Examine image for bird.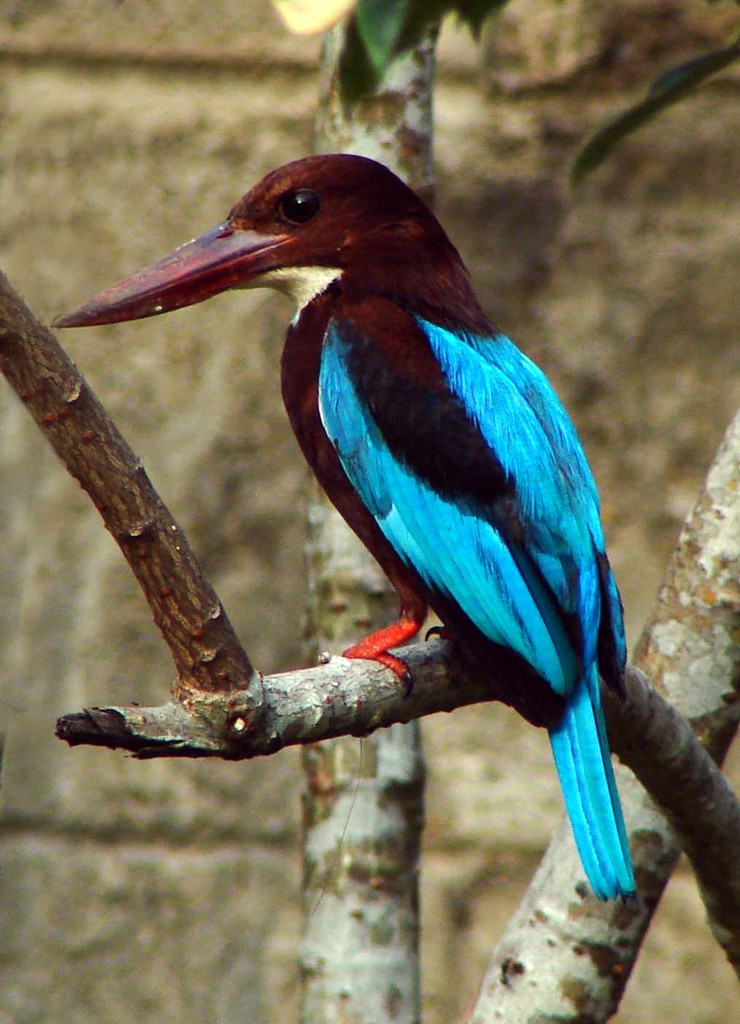
Examination result: [x1=93, y1=171, x2=705, y2=888].
